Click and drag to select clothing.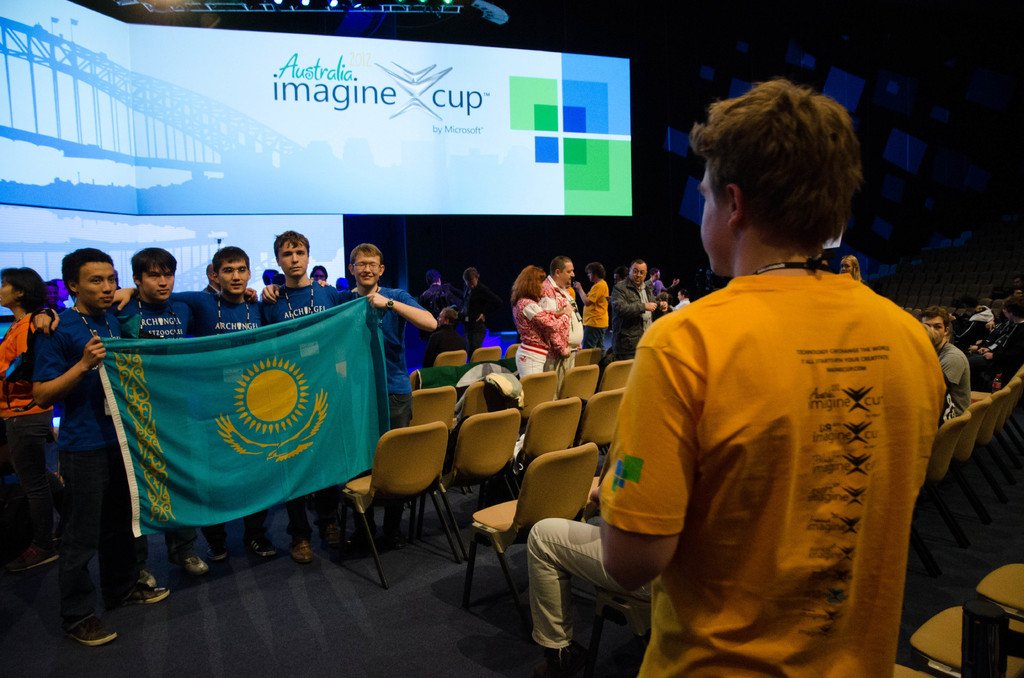
Selection: bbox(113, 296, 192, 556).
